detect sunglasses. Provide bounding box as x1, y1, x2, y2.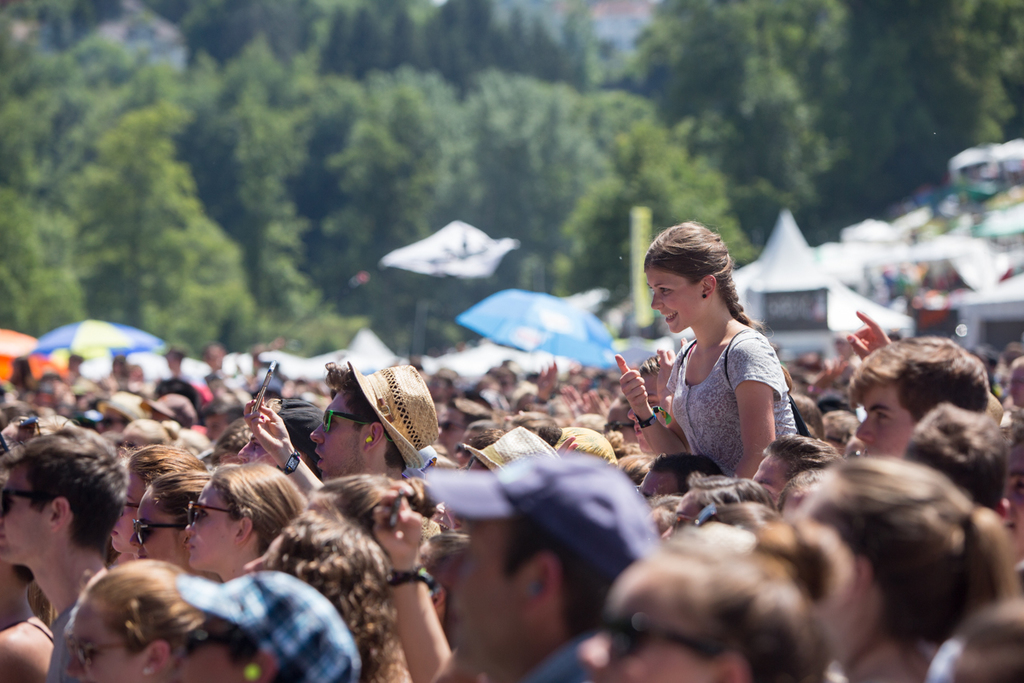
187, 500, 235, 524.
